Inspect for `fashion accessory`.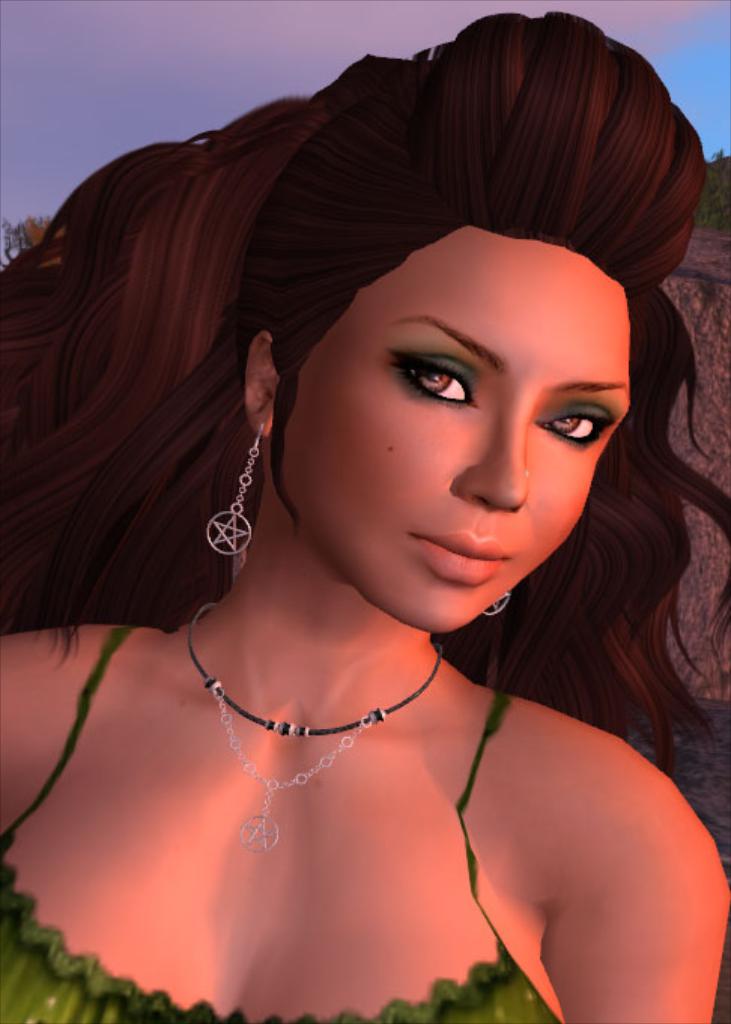
Inspection: rect(206, 427, 265, 559).
